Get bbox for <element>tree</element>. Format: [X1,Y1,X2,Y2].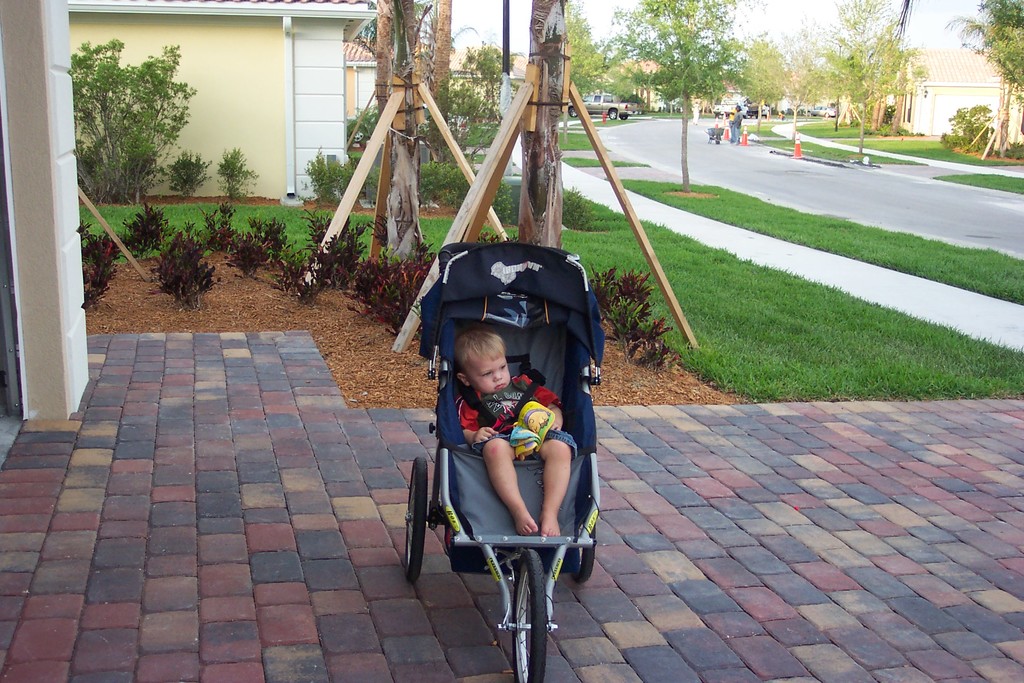
[735,28,791,137].
